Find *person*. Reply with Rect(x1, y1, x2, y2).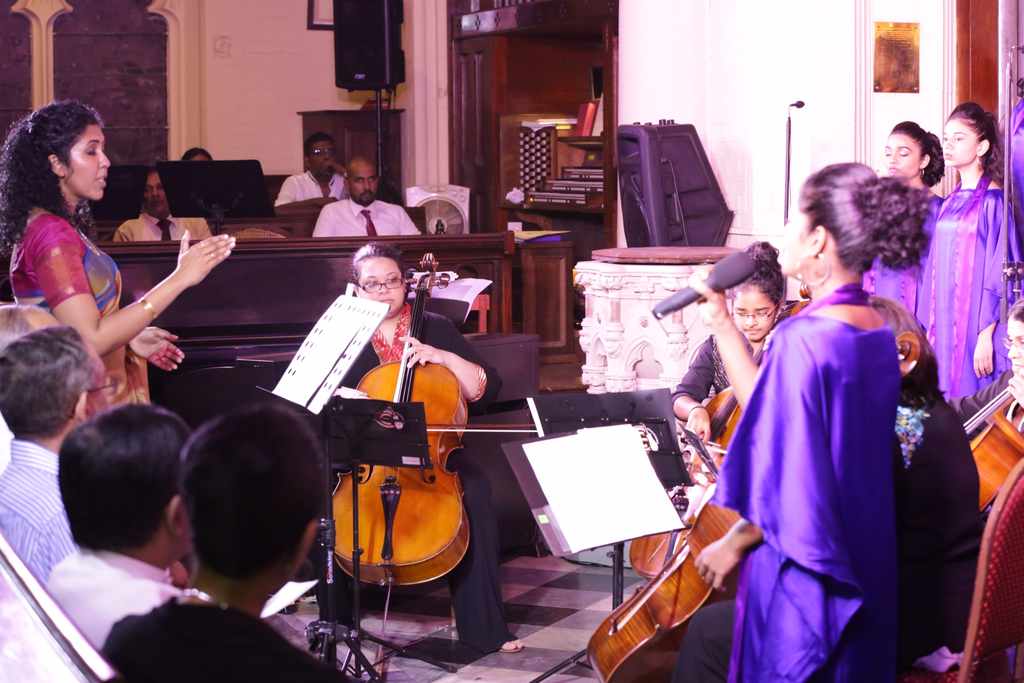
Rect(941, 297, 1023, 427).
